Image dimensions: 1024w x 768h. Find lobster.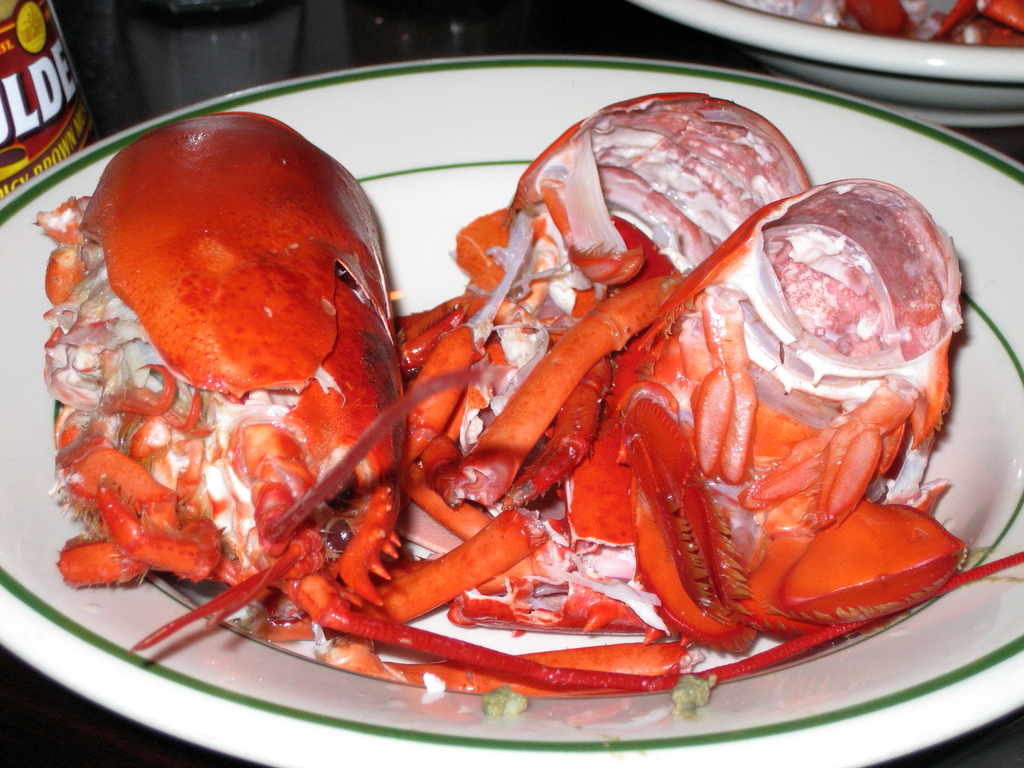
bbox=[301, 93, 964, 698].
